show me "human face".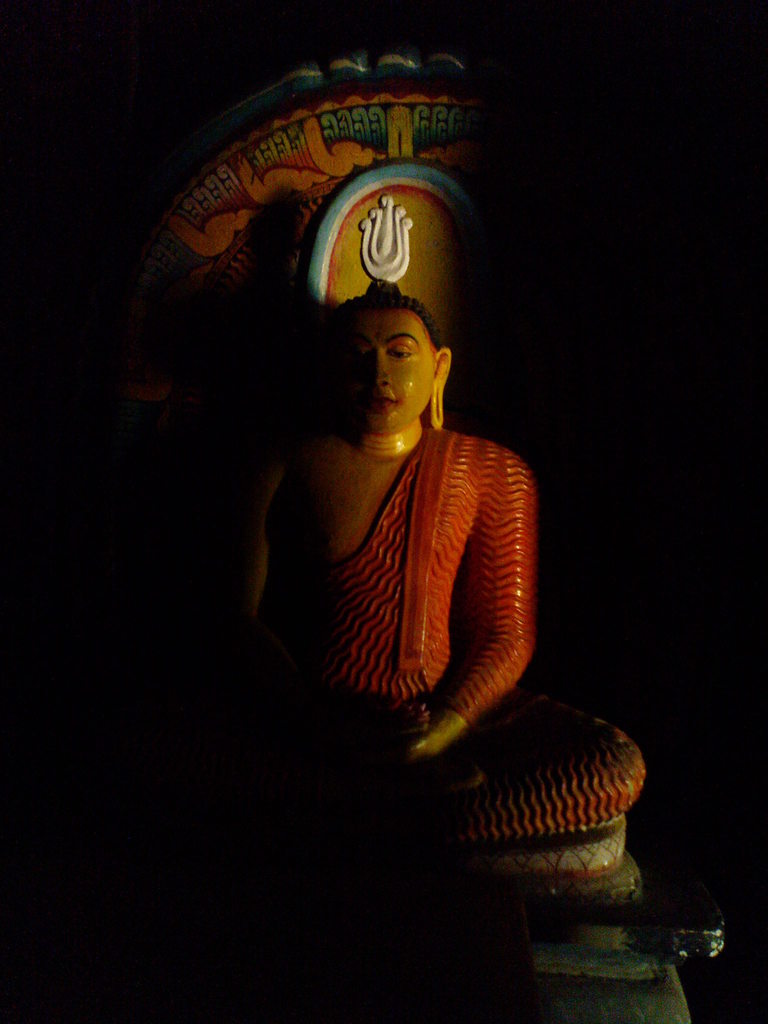
"human face" is here: bbox=(339, 305, 437, 428).
